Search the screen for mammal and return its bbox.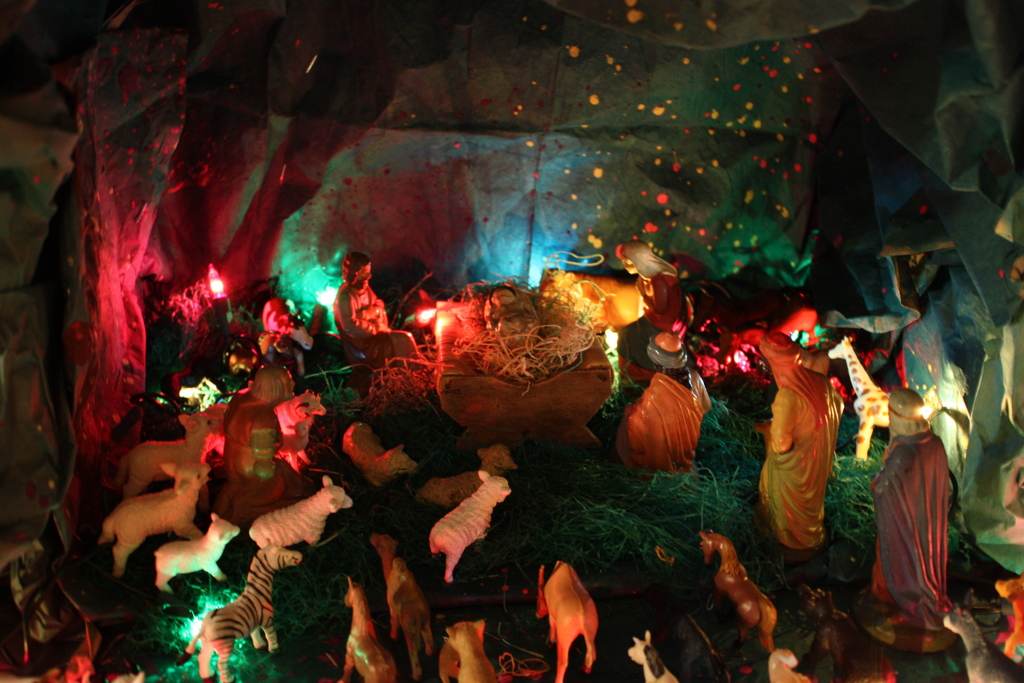
Found: [left=260, top=299, right=314, bottom=360].
